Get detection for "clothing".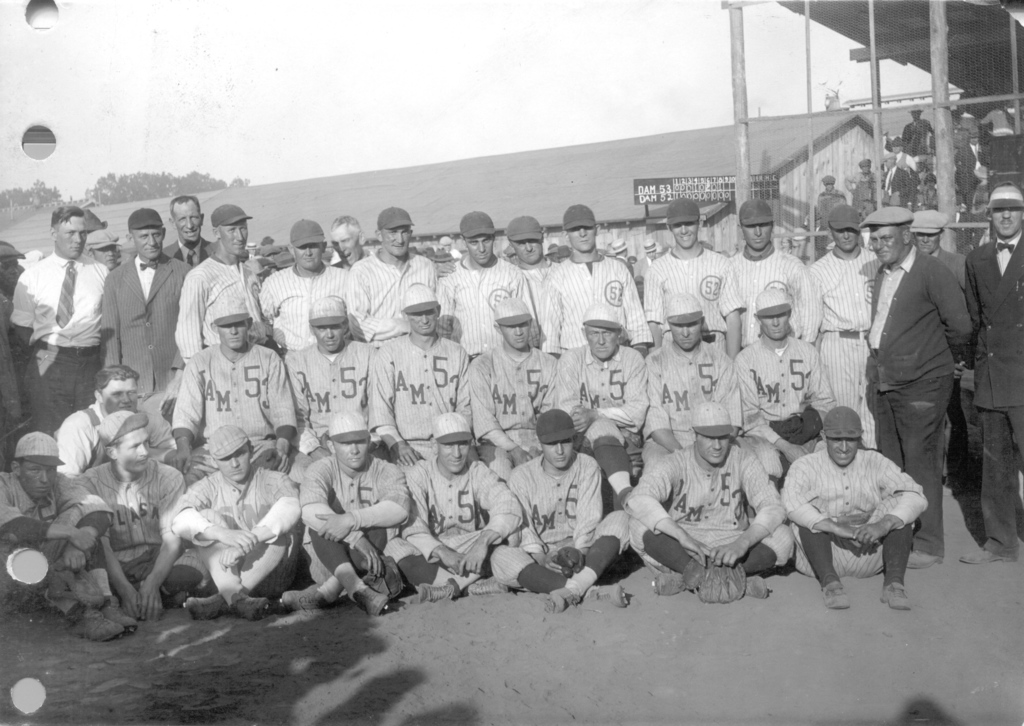
Detection: <box>513,252,561,339</box>.
